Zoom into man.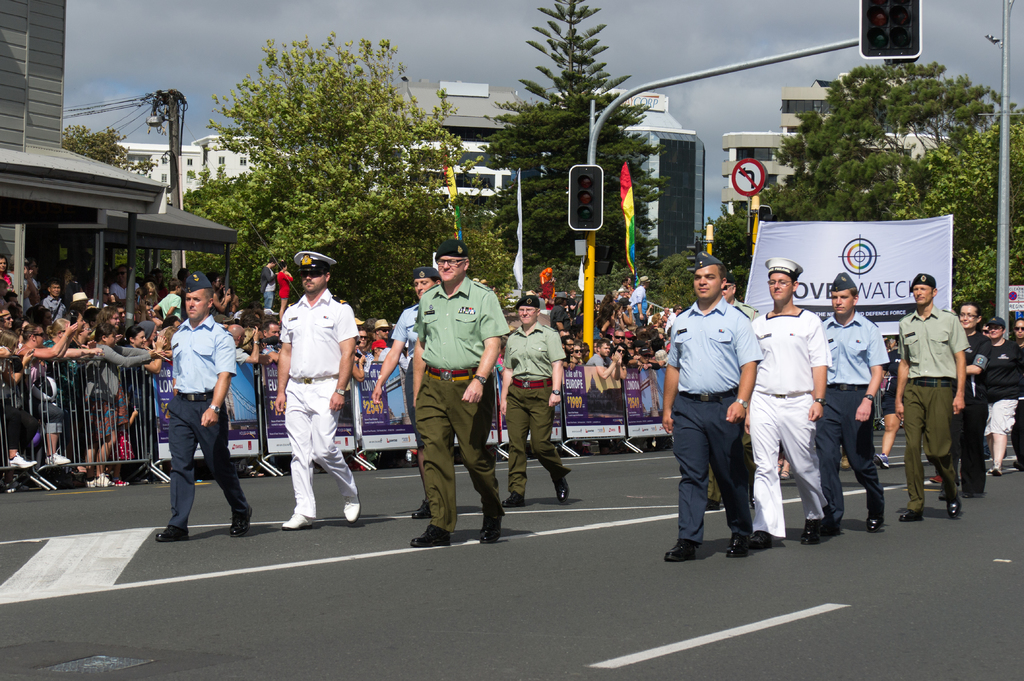
Zoom target: (584,336,622,452).
